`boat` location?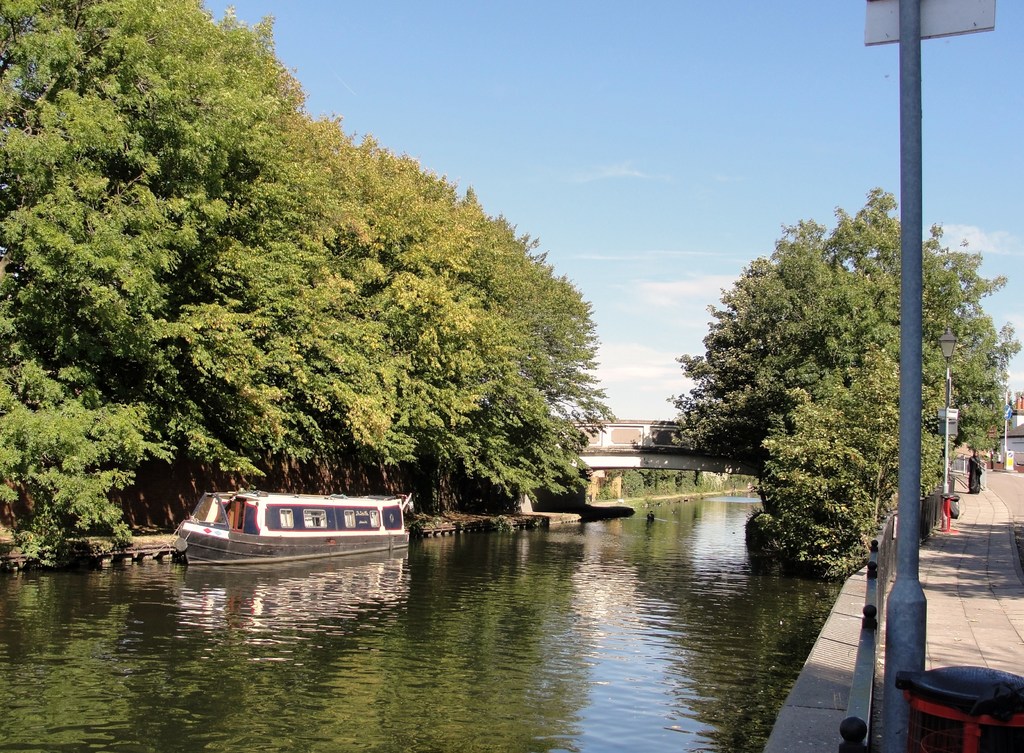
<bbox>162, 473, 421, 573</bbox>
